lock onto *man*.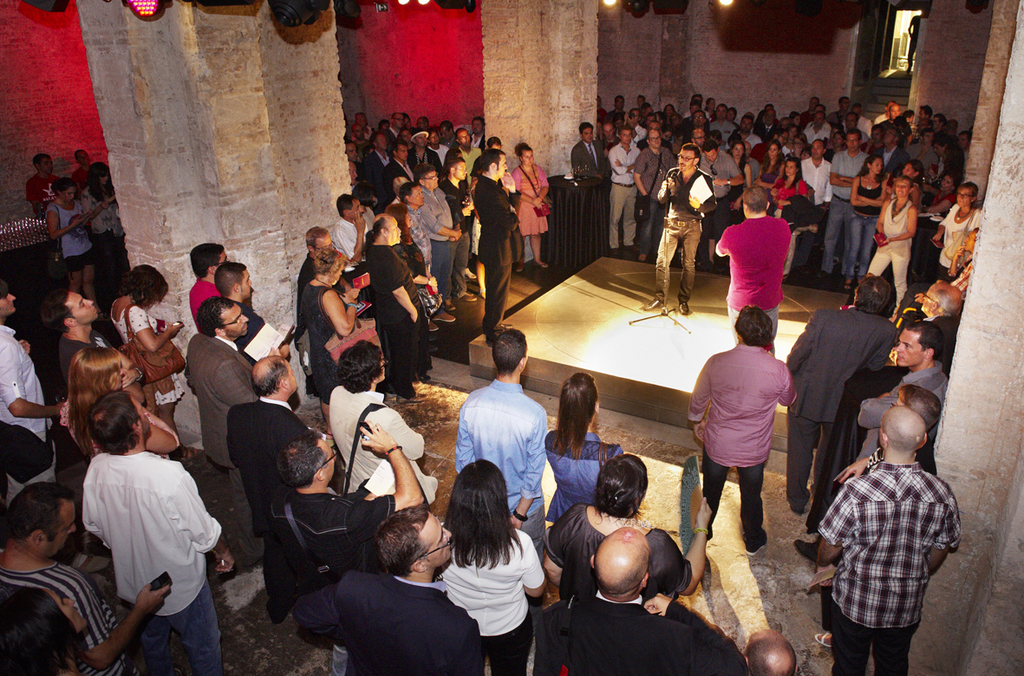
Locked: region(599, 119, 620, 153).
